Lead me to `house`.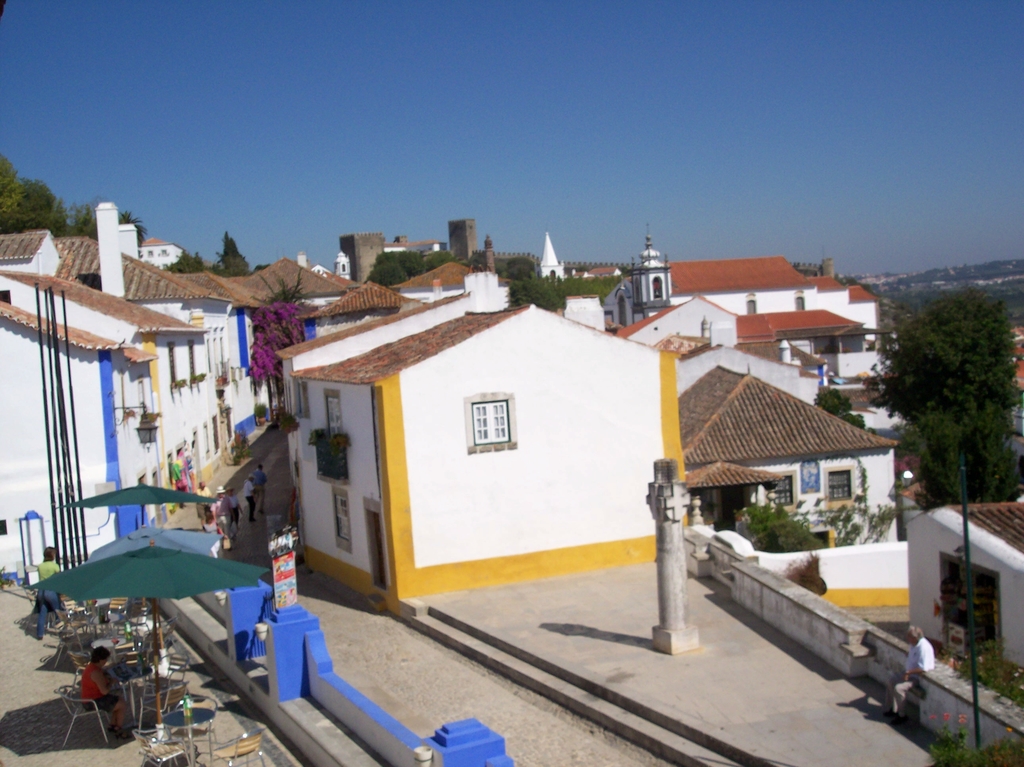
Lead to select_region(306, 278, 413, 328).
